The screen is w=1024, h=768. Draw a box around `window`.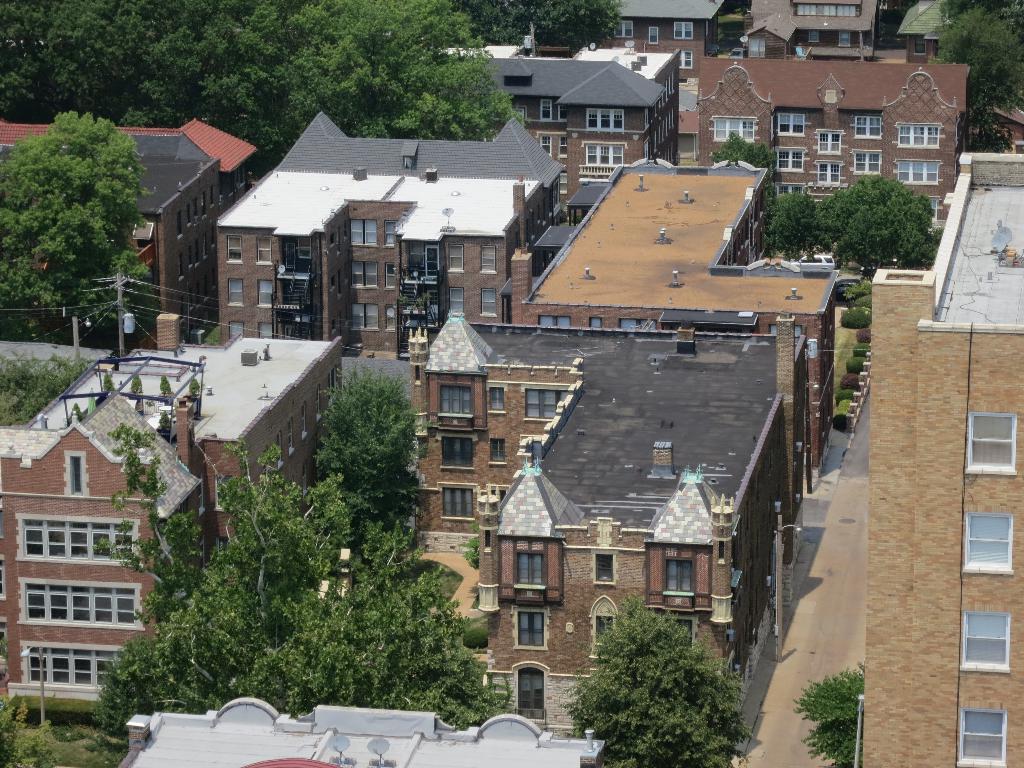
[516, 614, 543, 644].
